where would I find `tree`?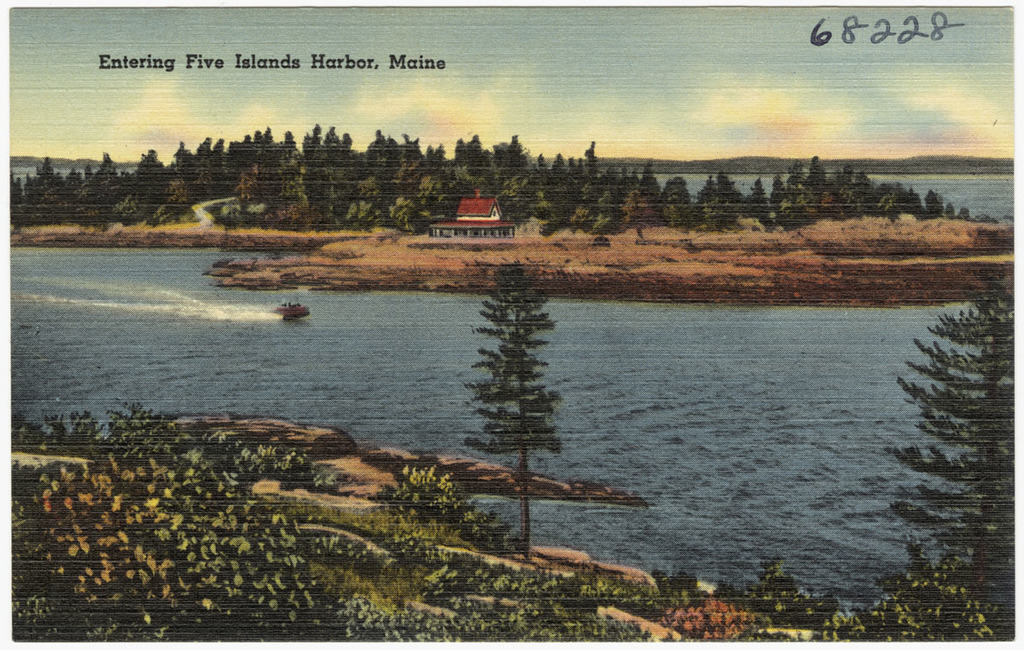
At {"x1": 892, "y1": 263, "x2": 1009, "y2": 573}.
